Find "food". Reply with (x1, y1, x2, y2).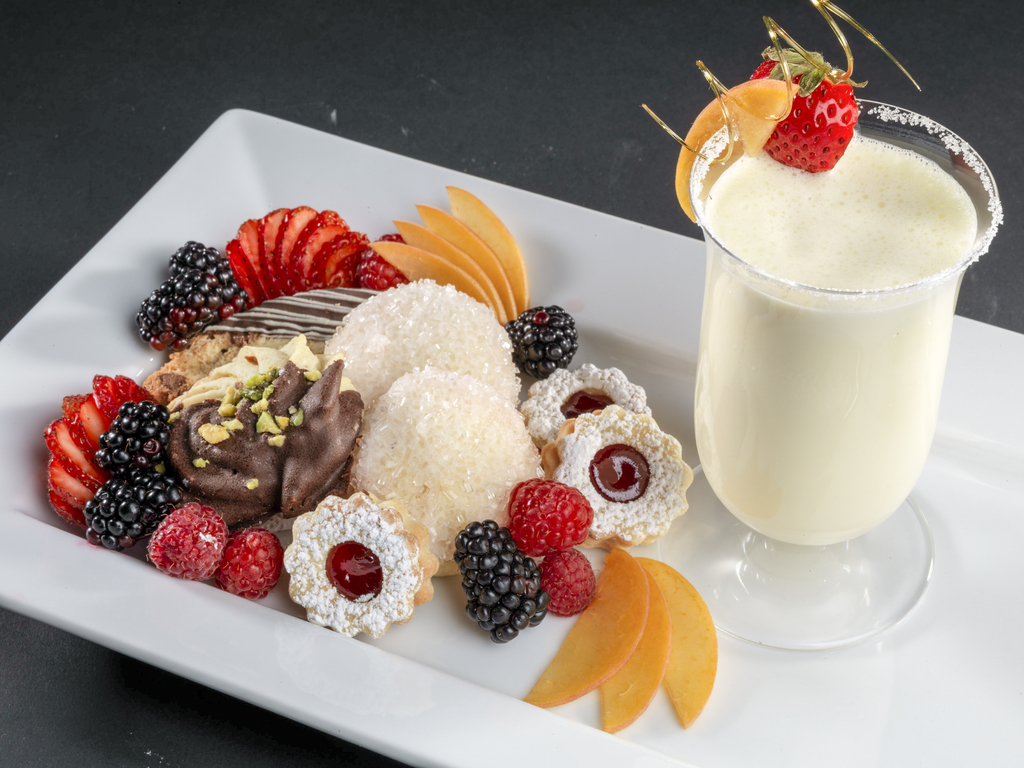
(670, 77, 797, 224).
